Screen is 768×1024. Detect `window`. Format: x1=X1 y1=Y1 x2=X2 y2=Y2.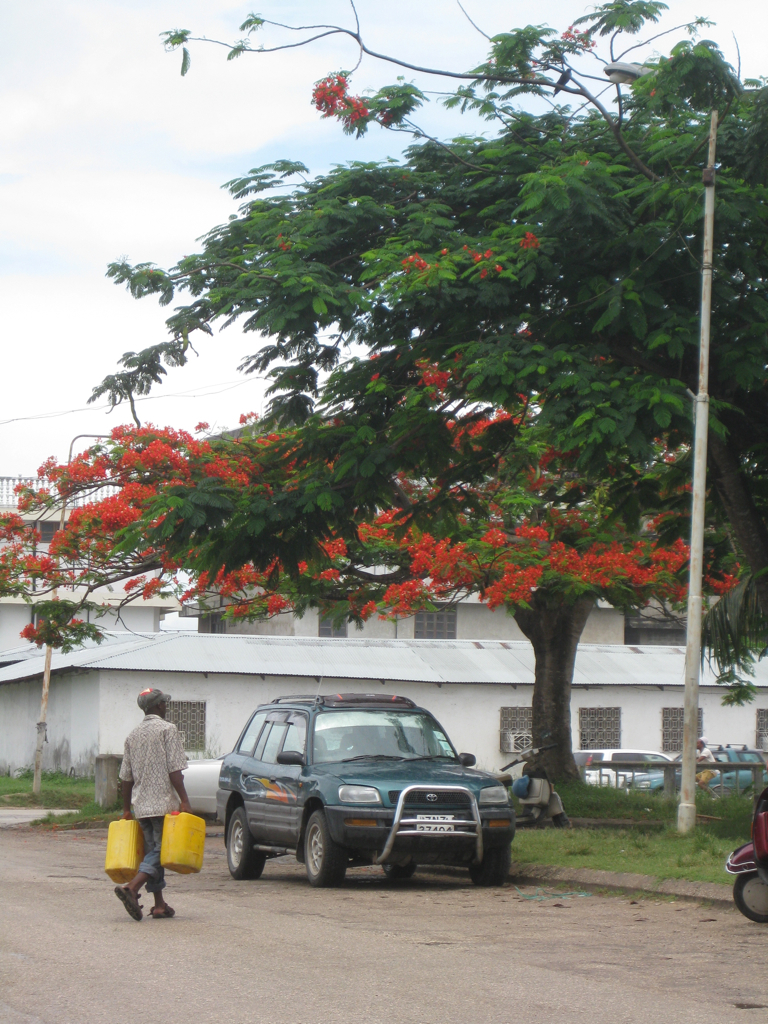
x1=662 y1=707 x2=705 y2=755.
